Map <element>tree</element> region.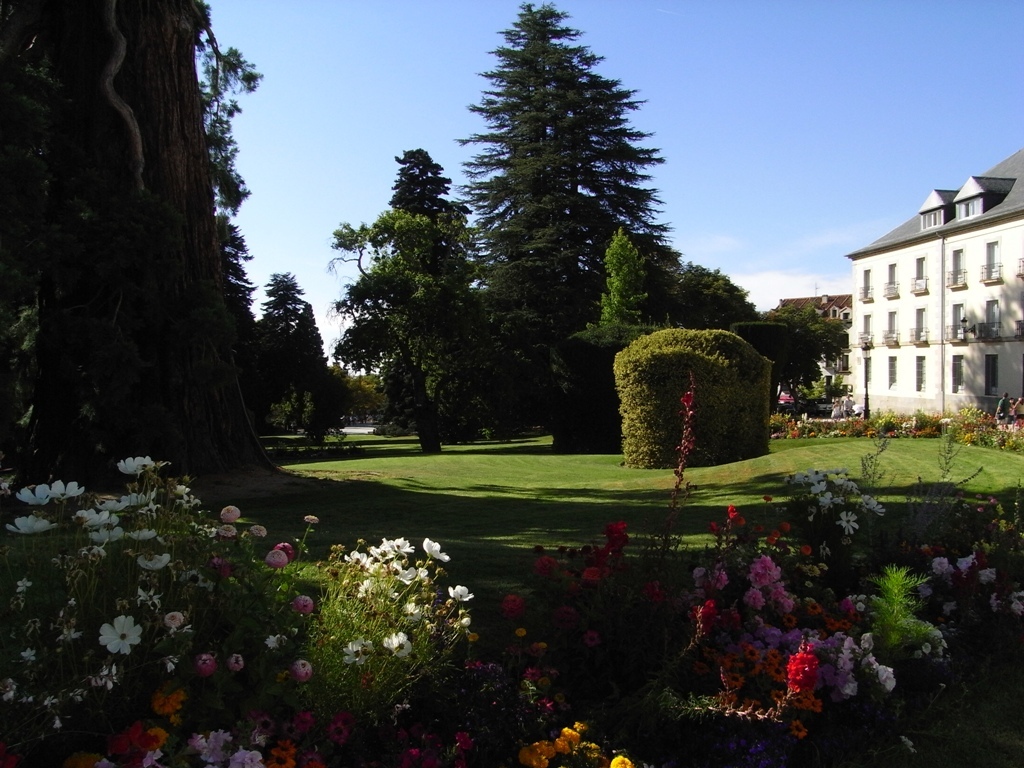
Mapped to x1=733 y1=284 x2=884 y2=428.
